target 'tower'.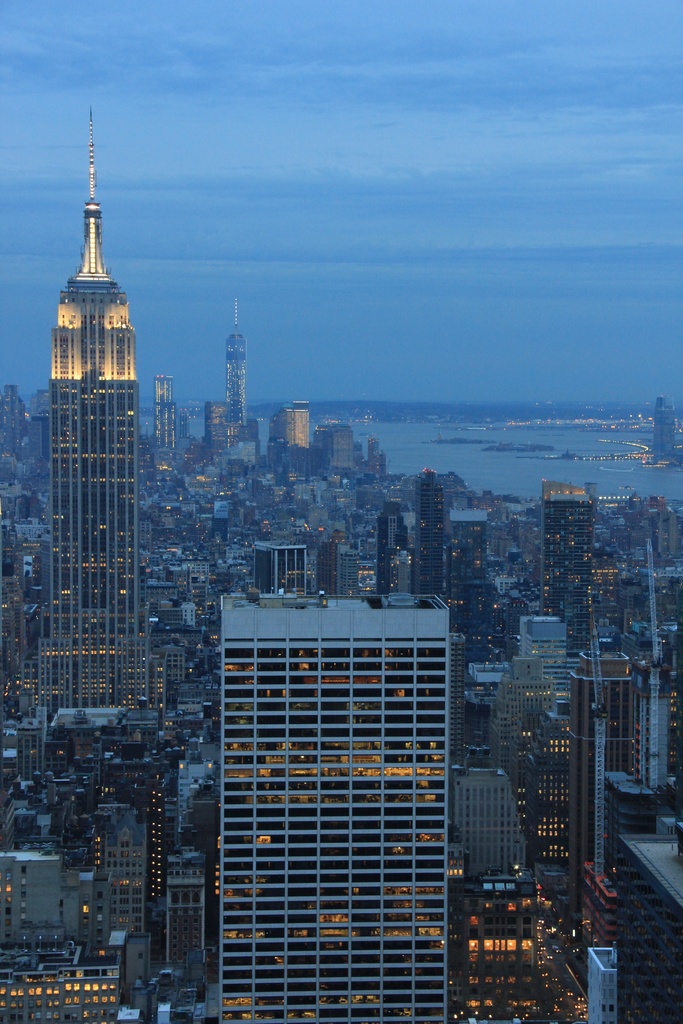
Target region: select_region(415, 476, 438, 598).
